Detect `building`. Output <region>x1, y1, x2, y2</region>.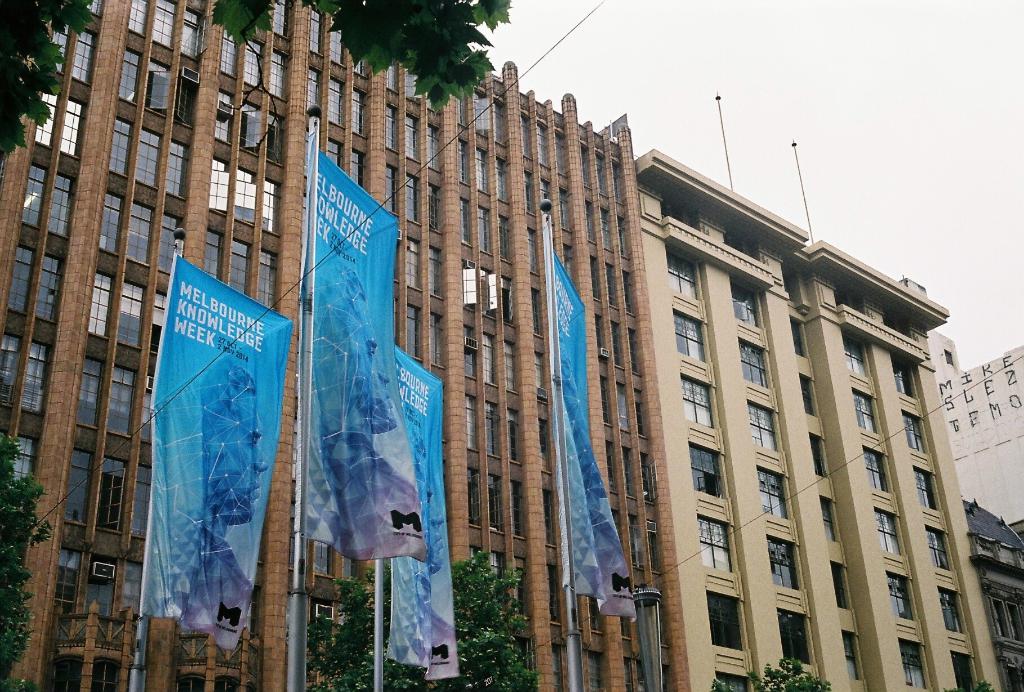
<region>636, 149, 1000, 691</region>.
